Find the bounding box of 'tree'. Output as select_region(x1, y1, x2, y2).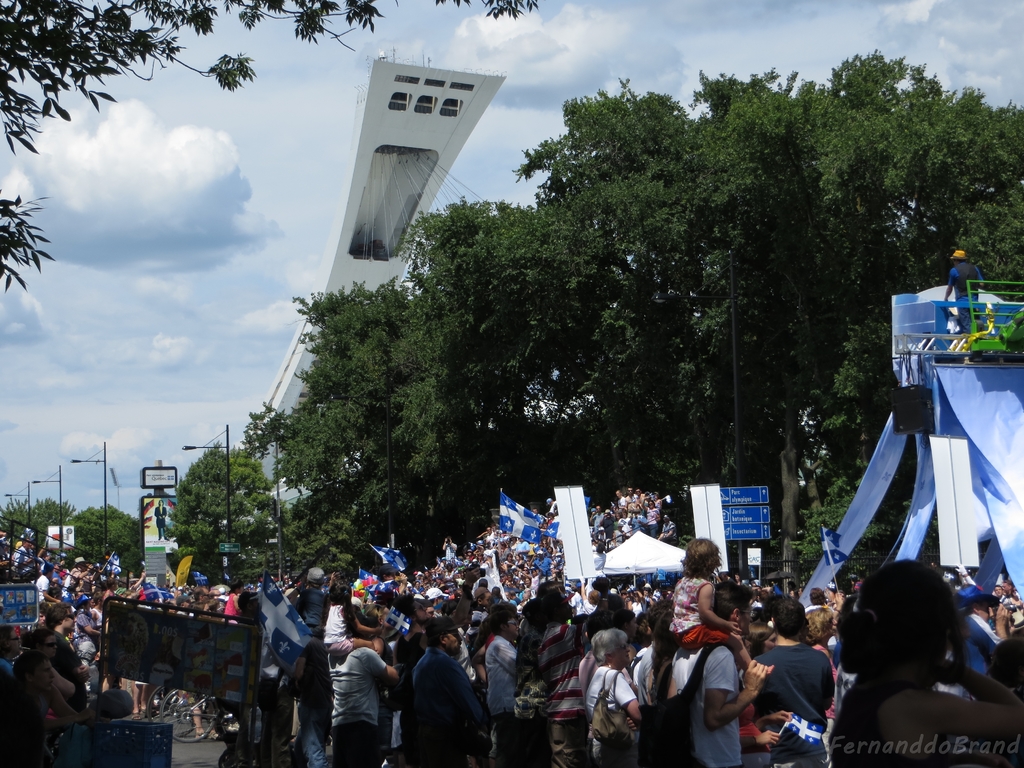
select_region(163, 440, 284, 556).
